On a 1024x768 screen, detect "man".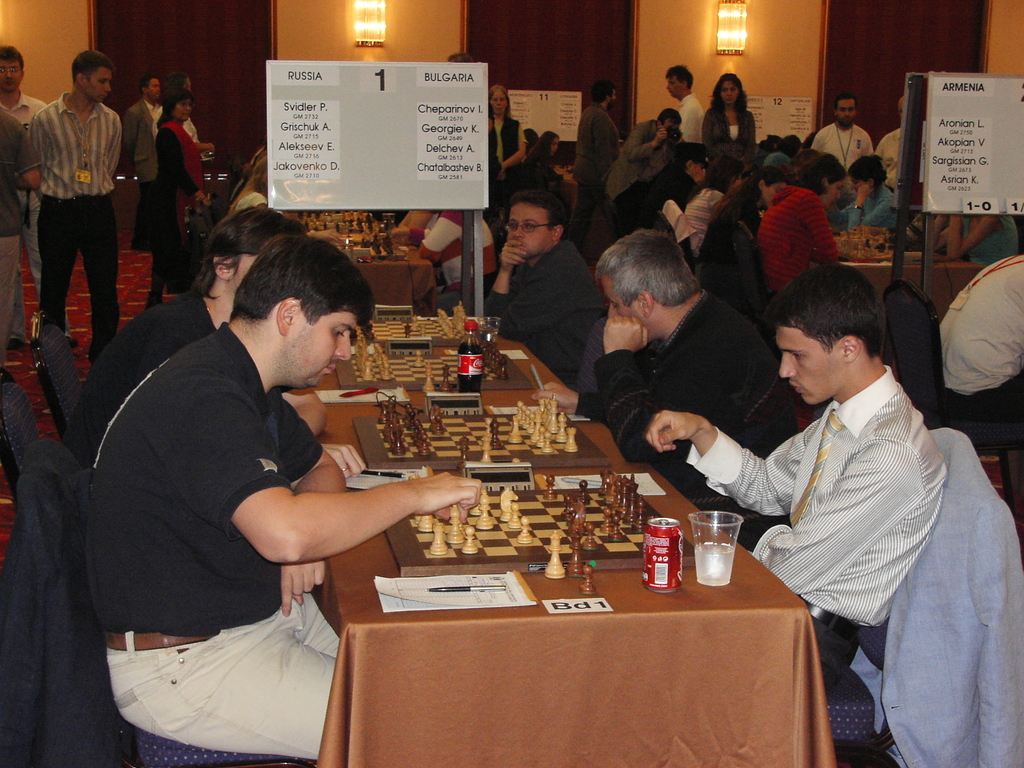
bbox=[572, 79, 623, 193].
